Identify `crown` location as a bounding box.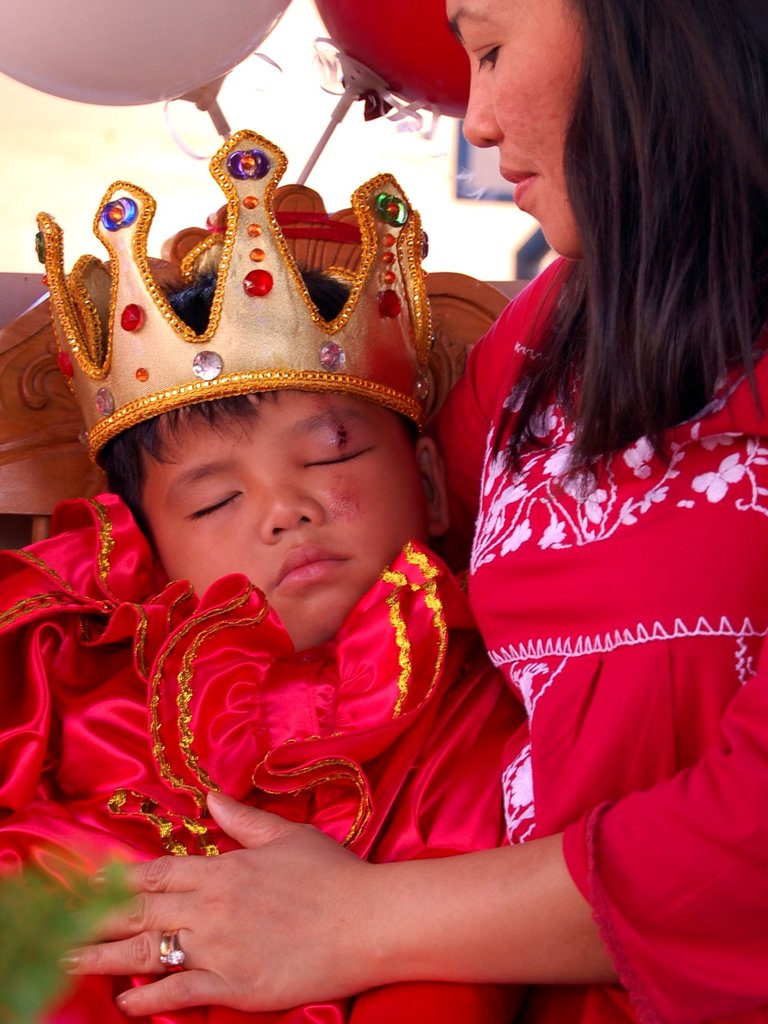
Rect(31, 131, 438, 474).
